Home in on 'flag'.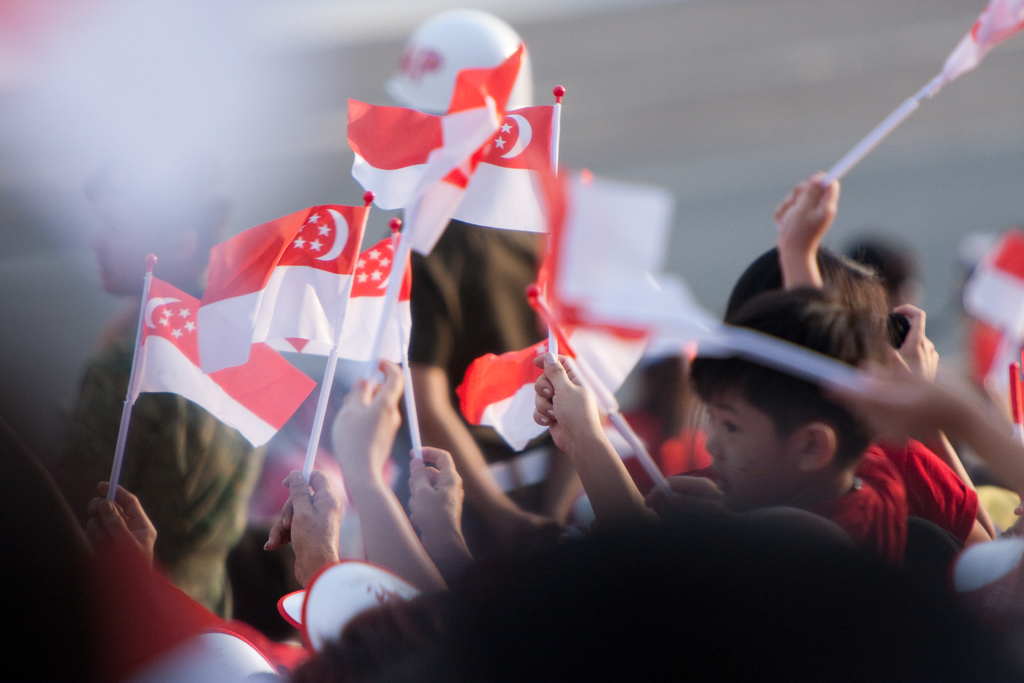
Homed in at <box>353,78,558,239</box>.
